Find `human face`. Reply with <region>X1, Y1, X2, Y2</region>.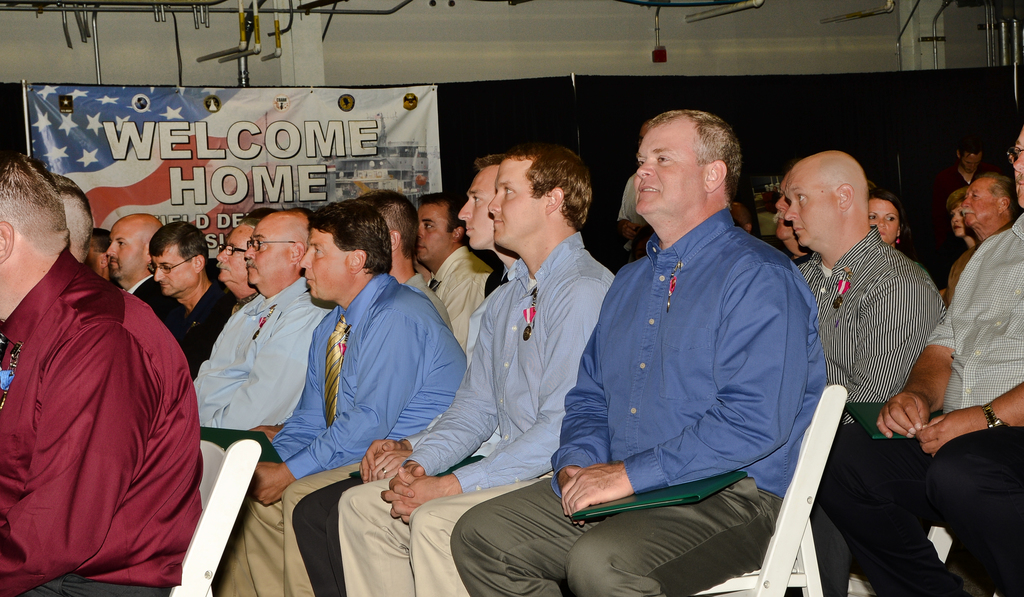
<region>639, 120, 700, 218</region>.
